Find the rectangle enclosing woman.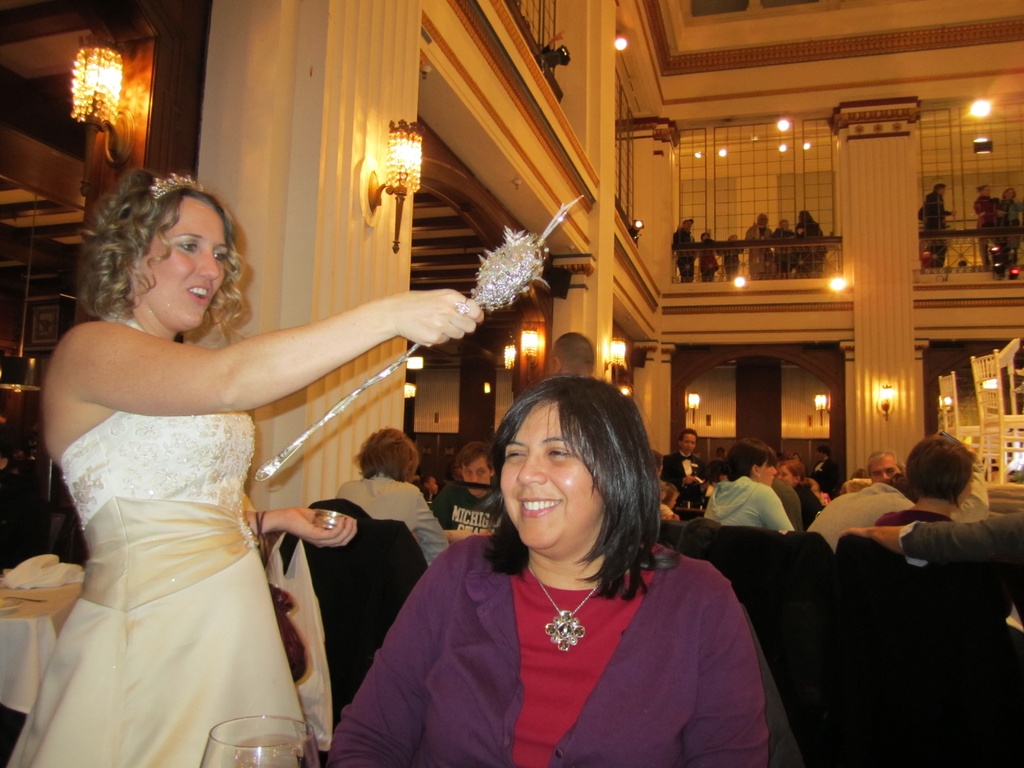
BBox(332, 424, 442, 565).
